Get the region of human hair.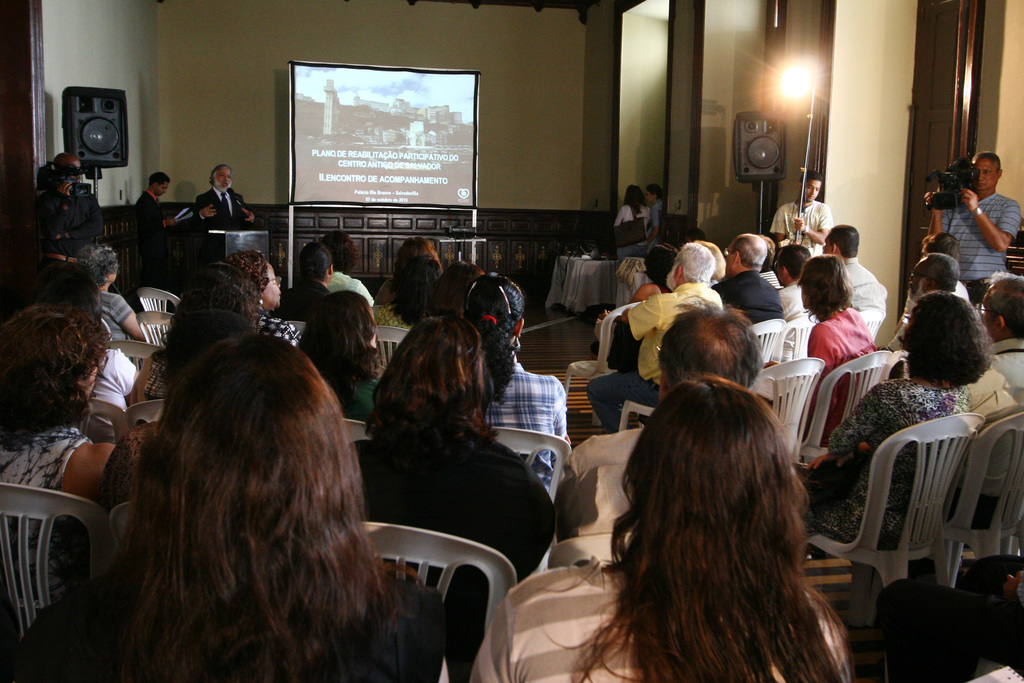
[left=804, top=254, right=854, bottom=322].
